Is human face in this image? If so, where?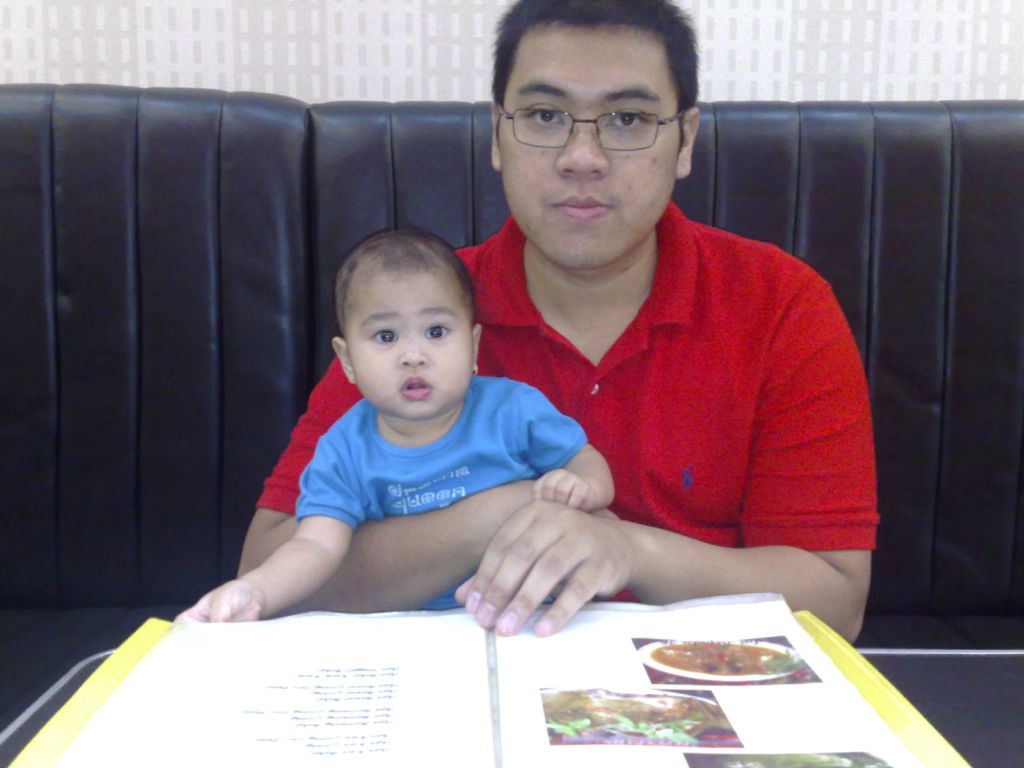
Yes, at x1=495, y1=22, x2=687, y2=273.
